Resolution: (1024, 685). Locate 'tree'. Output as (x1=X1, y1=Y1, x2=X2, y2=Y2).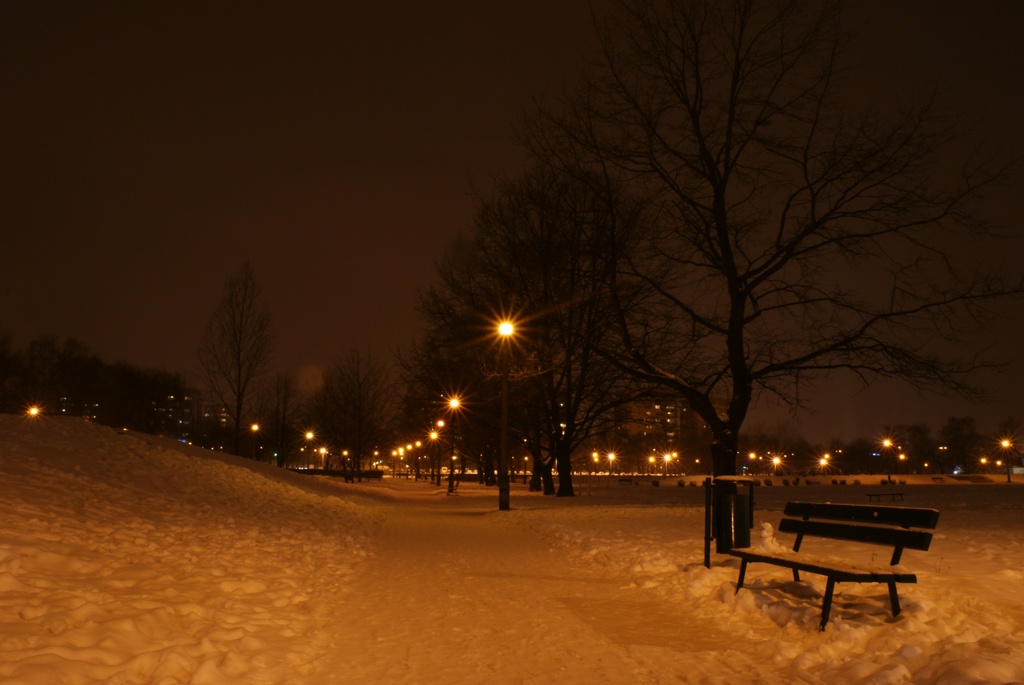
(x1=430, y1=0, x2=1023, y2=477).
